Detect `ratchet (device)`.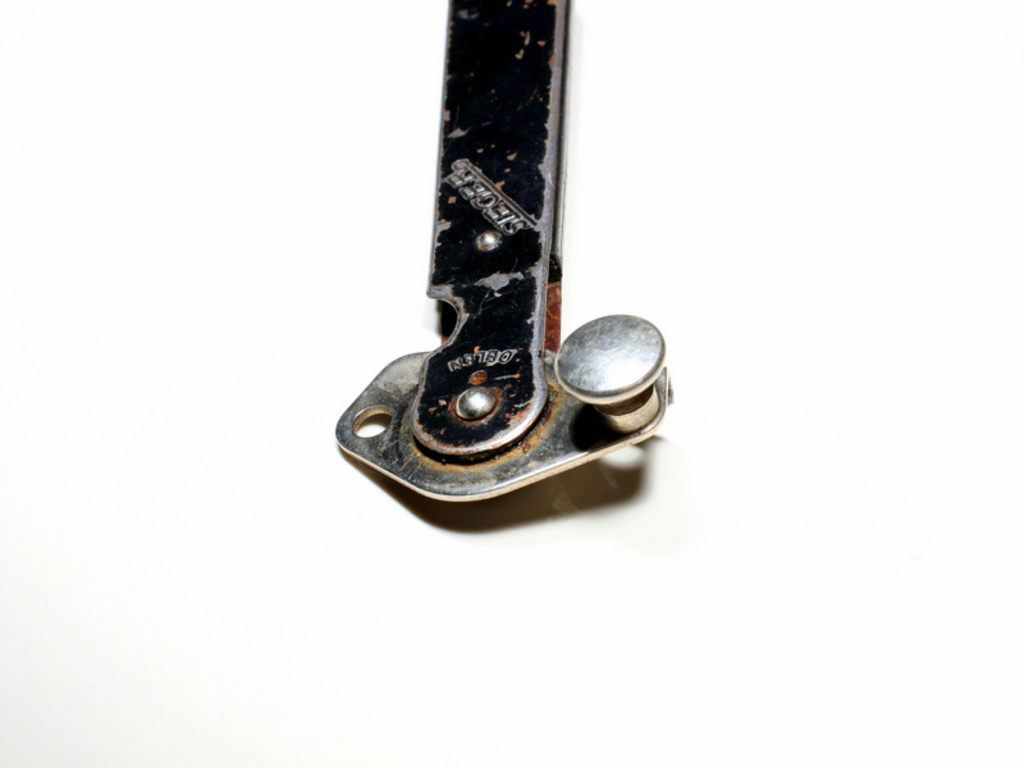
Detected at crop(330, 0, 675, 539).
